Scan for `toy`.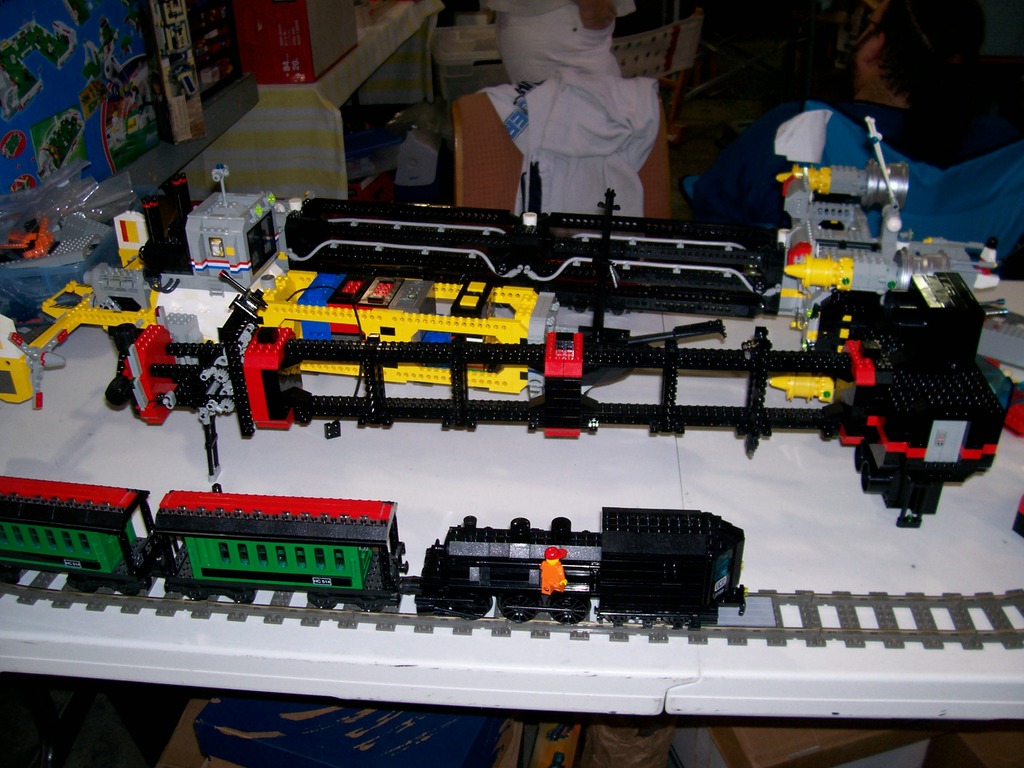
Scan result: {"x1": 0, "y1": 474, "x2": 744, "y2": 636}.
